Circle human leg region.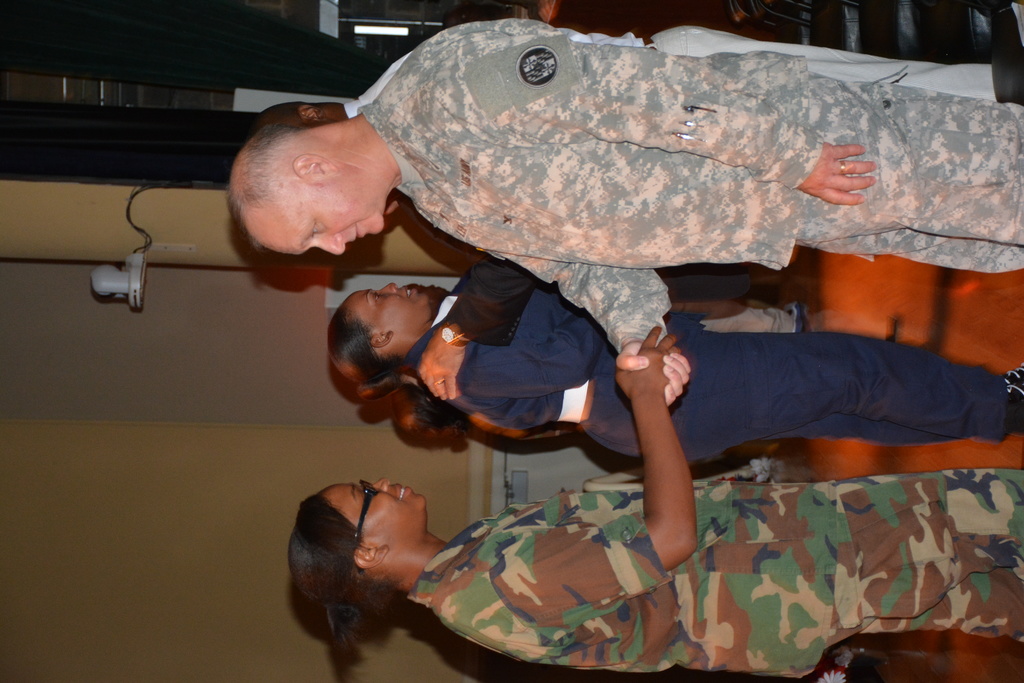
Region: crop(790, 478, 1023, 608).
